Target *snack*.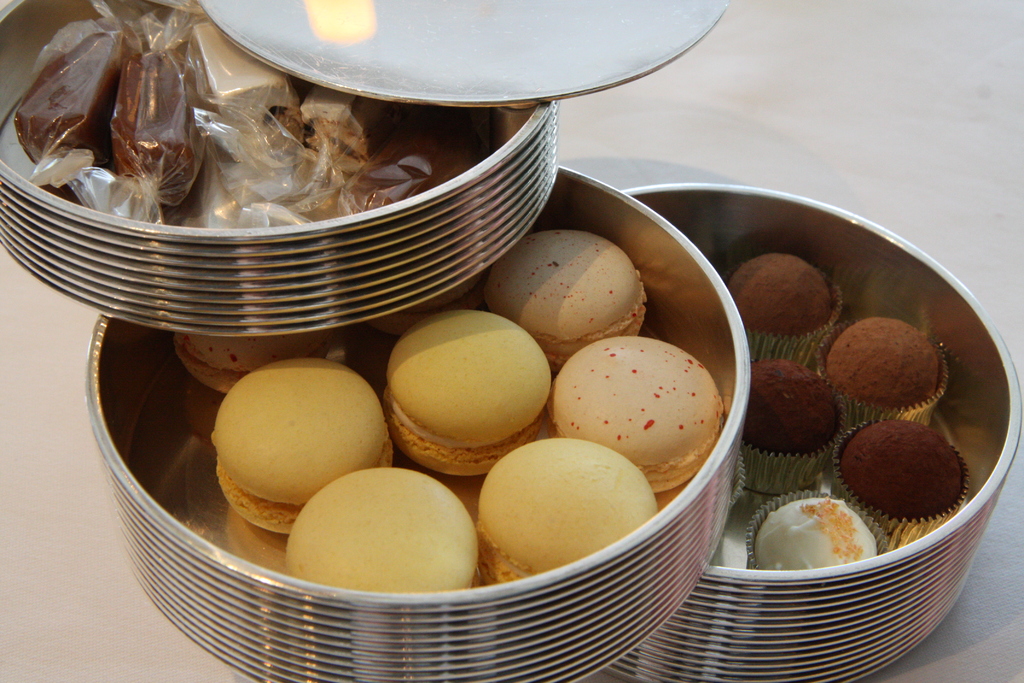
Target region: {"x1": 378, "y1": 308, "x2": 557, "y2": 478}.
